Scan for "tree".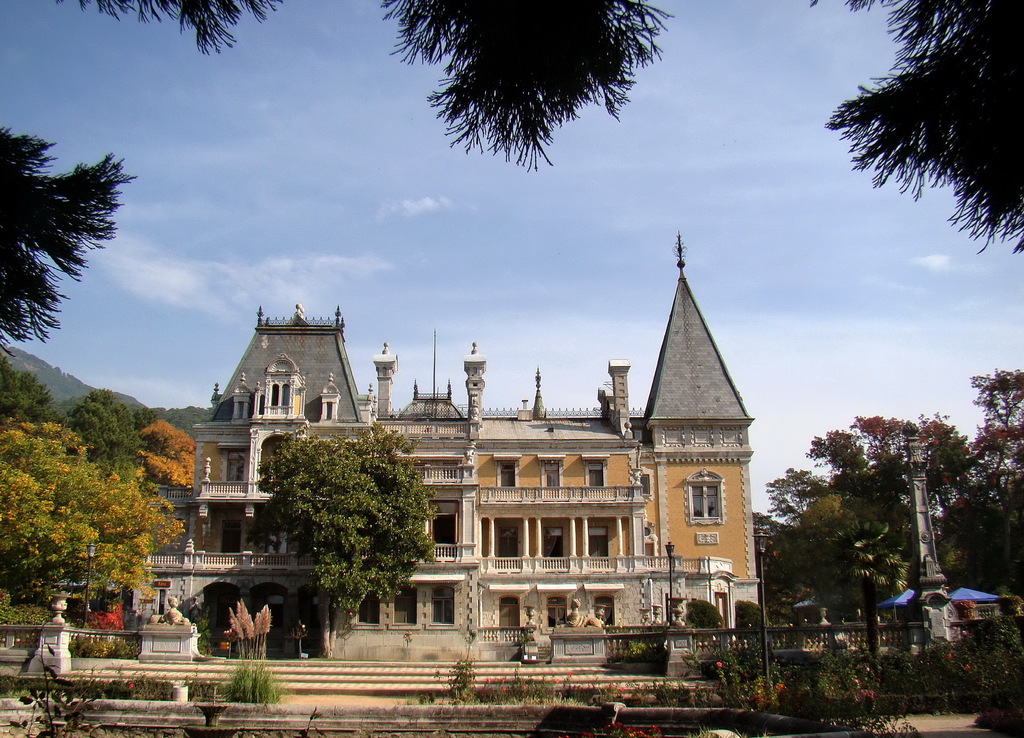
Scan result: BBox(3, 417, 191, 626).
